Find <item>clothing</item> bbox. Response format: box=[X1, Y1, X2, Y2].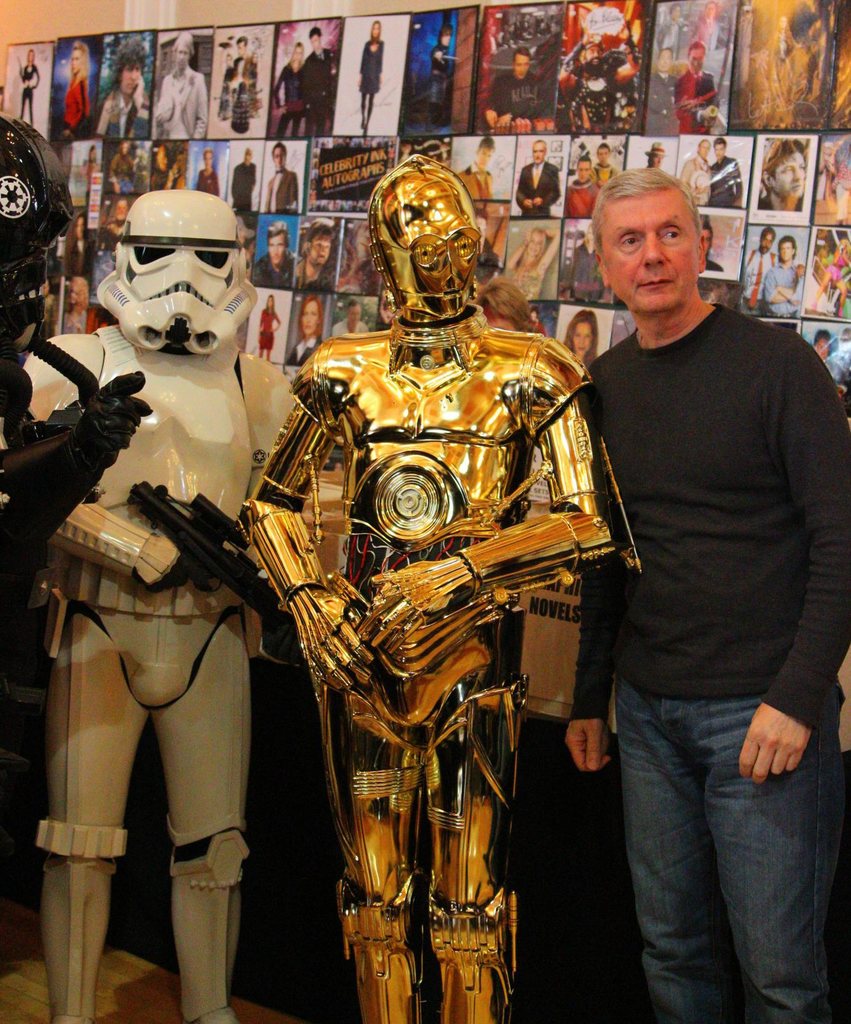
box=[297, 49, 336, 133].
